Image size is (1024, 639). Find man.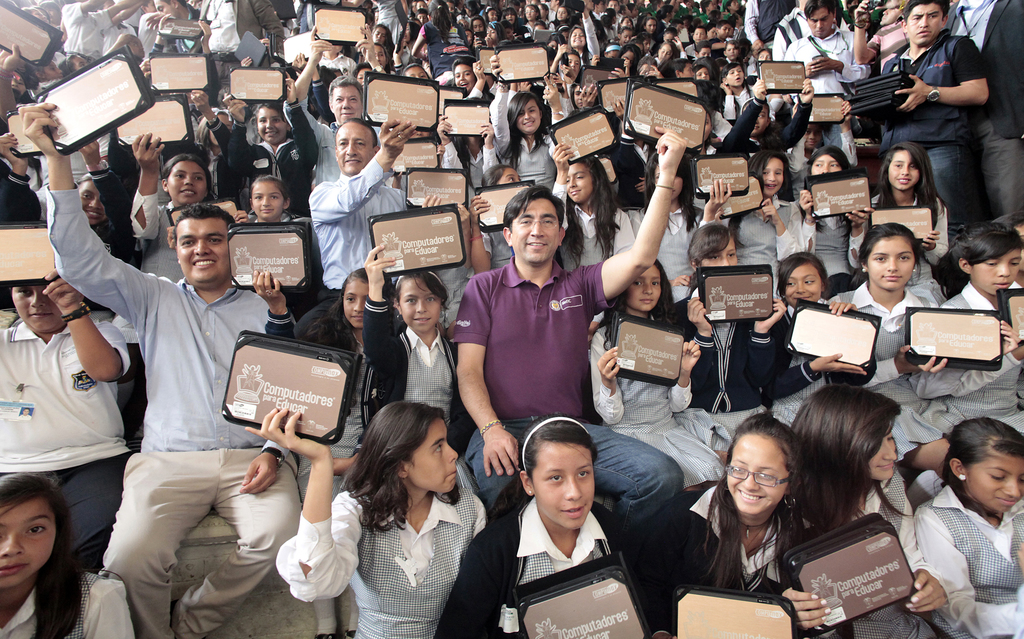
rect(940, 0, 1023, 231).
